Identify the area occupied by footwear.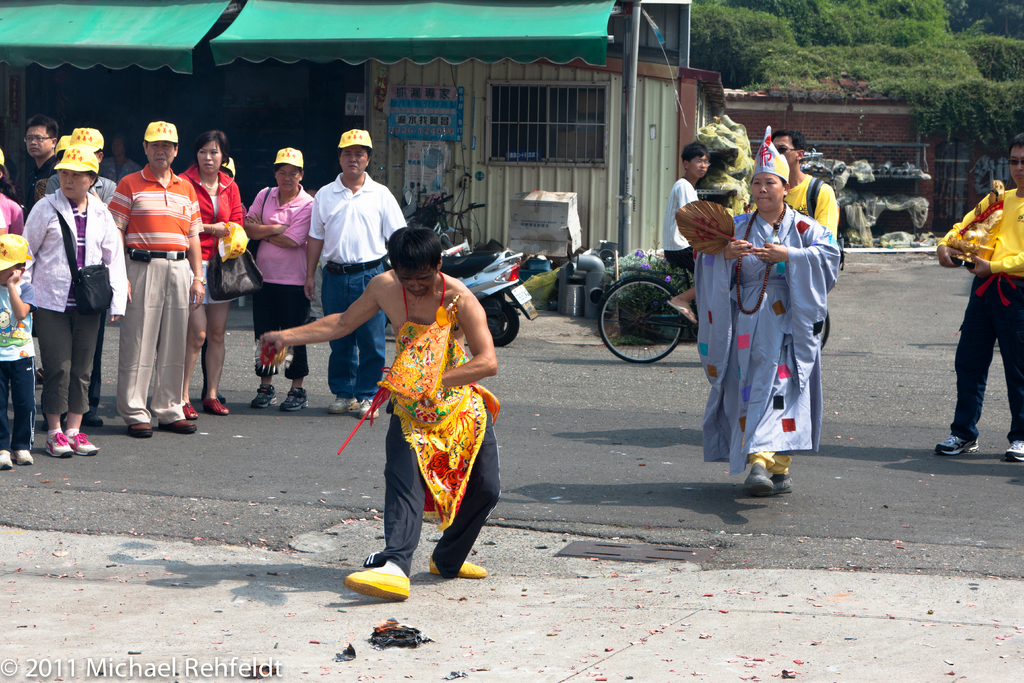
Area: [x1=0, y1=450, x2=13, y2=467].
